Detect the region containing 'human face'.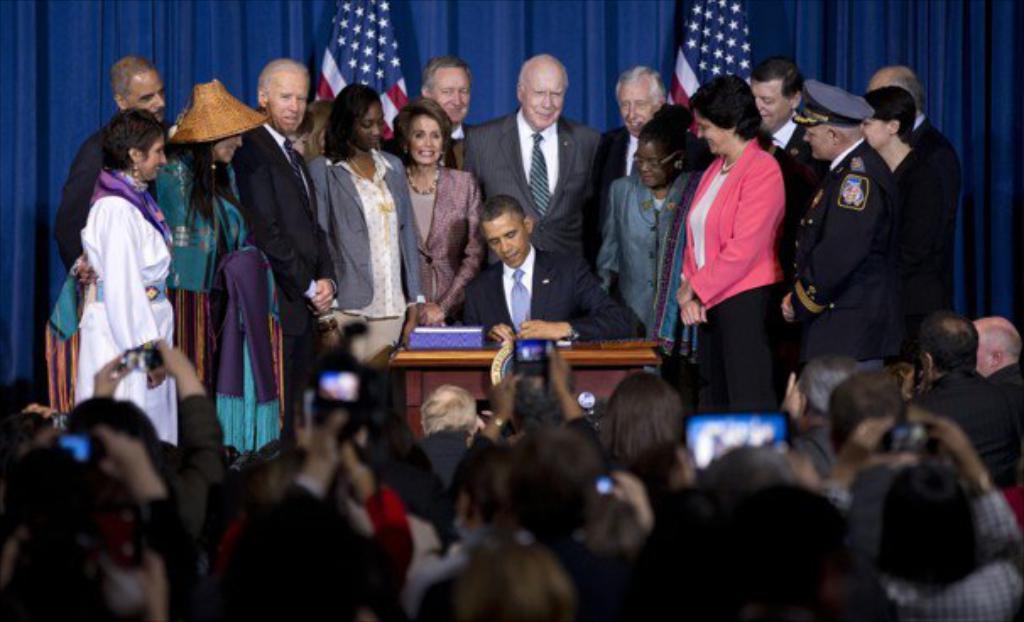
crop(693, 112, 737, 159).
